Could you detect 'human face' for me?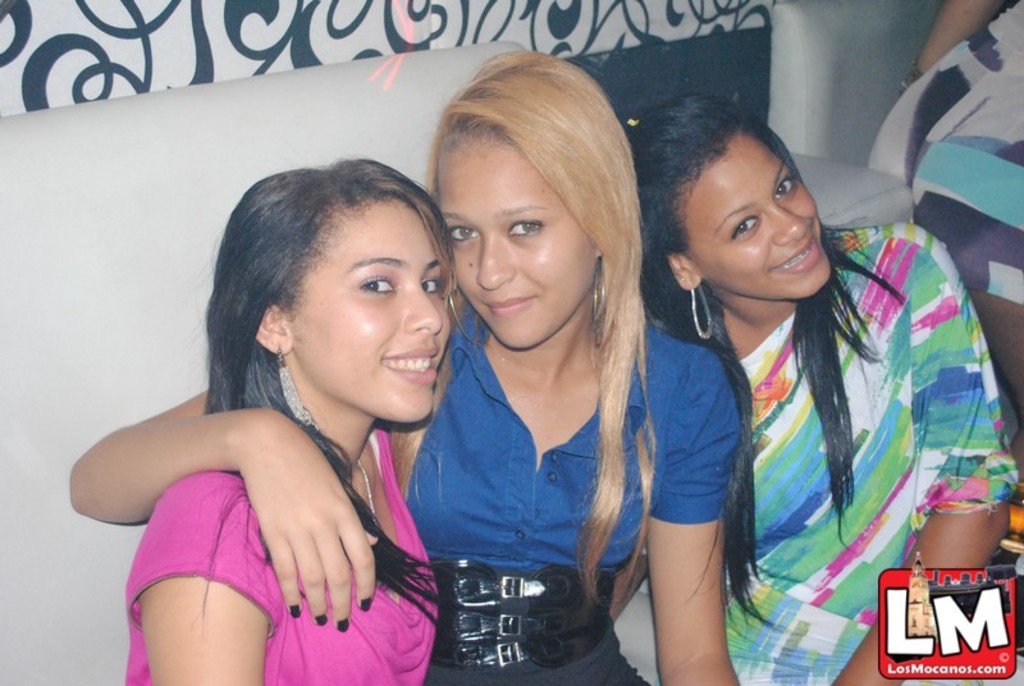
Detection result: l=426, t=127, r=595, b=361.
